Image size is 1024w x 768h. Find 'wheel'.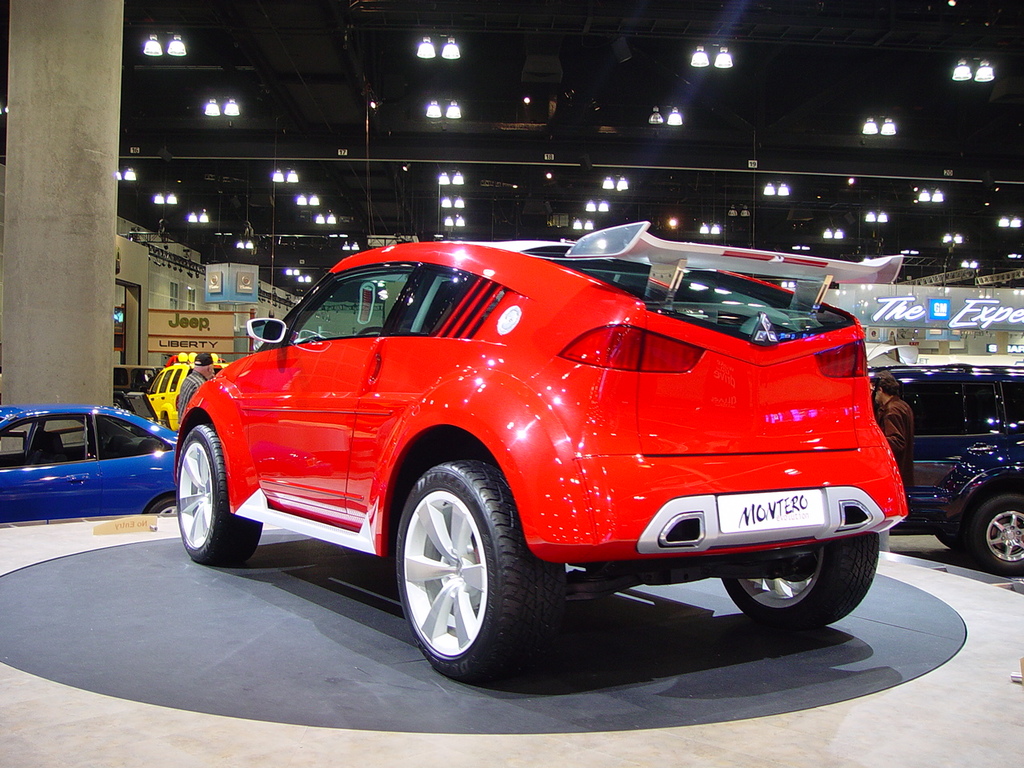
970, 497, 1023, 565.
